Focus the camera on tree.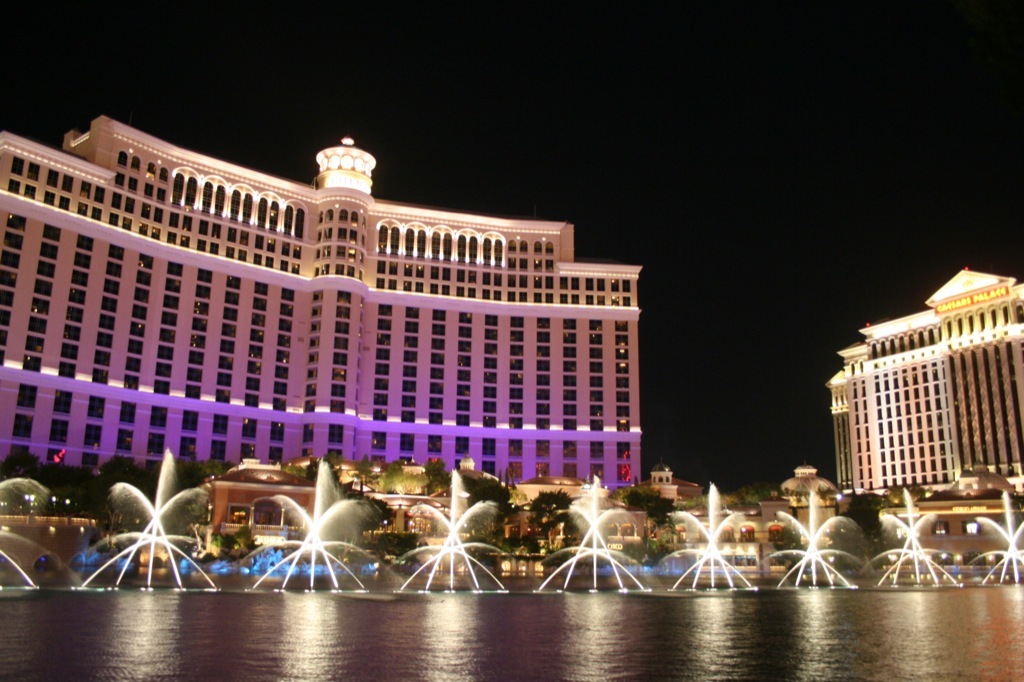
Focus region: {"x1": 104, "y1": 455, "x2": 150, "y2": 490}.
